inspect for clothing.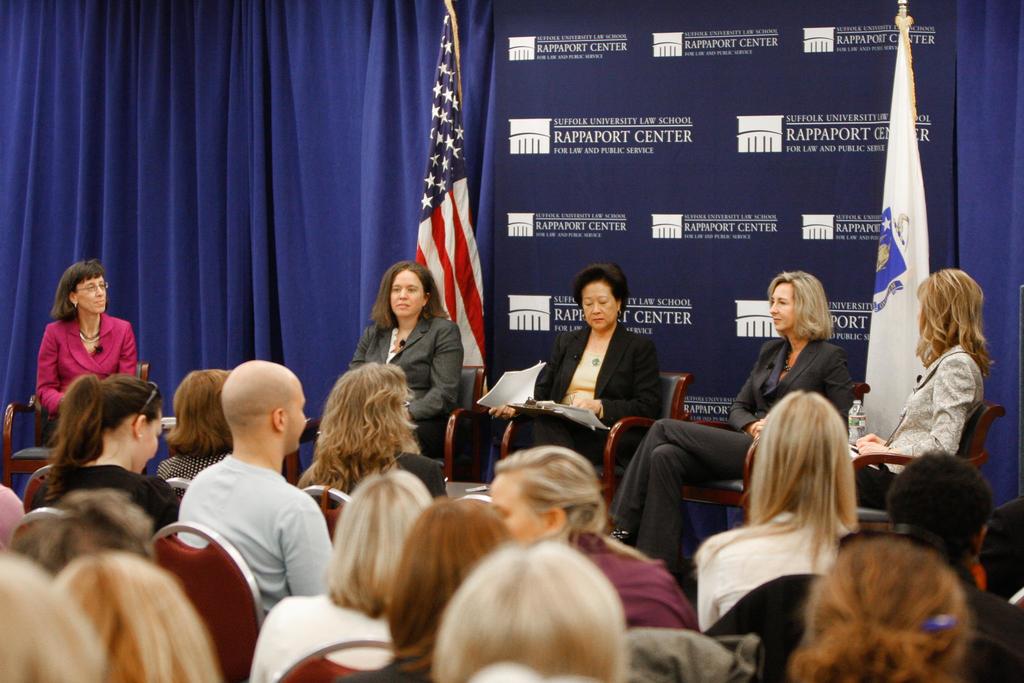
Inspection: box(552, 516, 698, 630).
